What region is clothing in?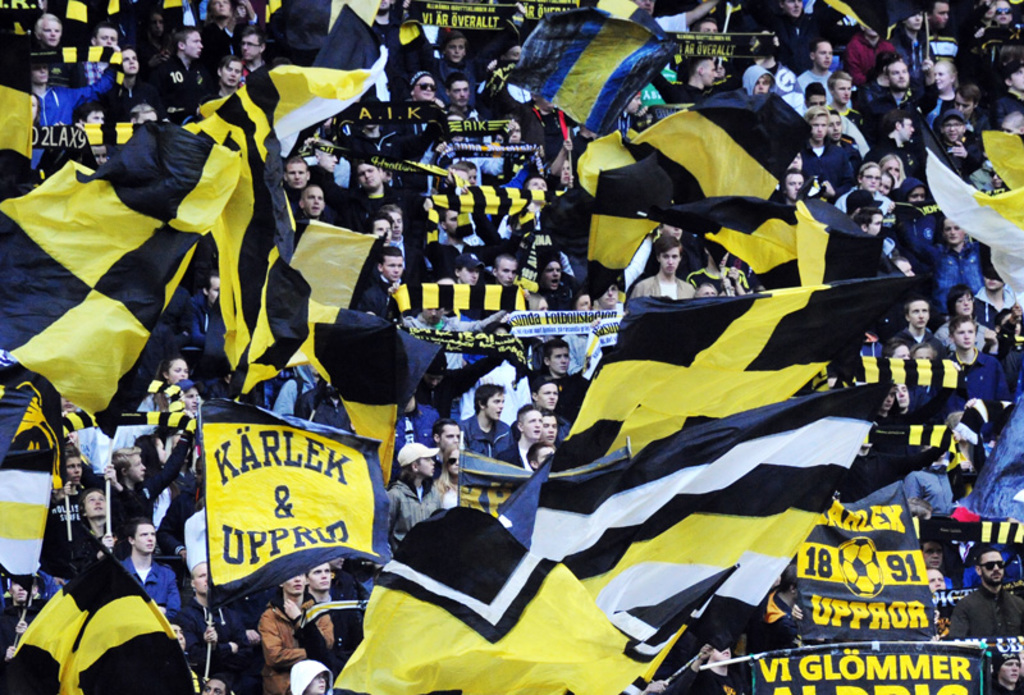
[266,596,334,694].
